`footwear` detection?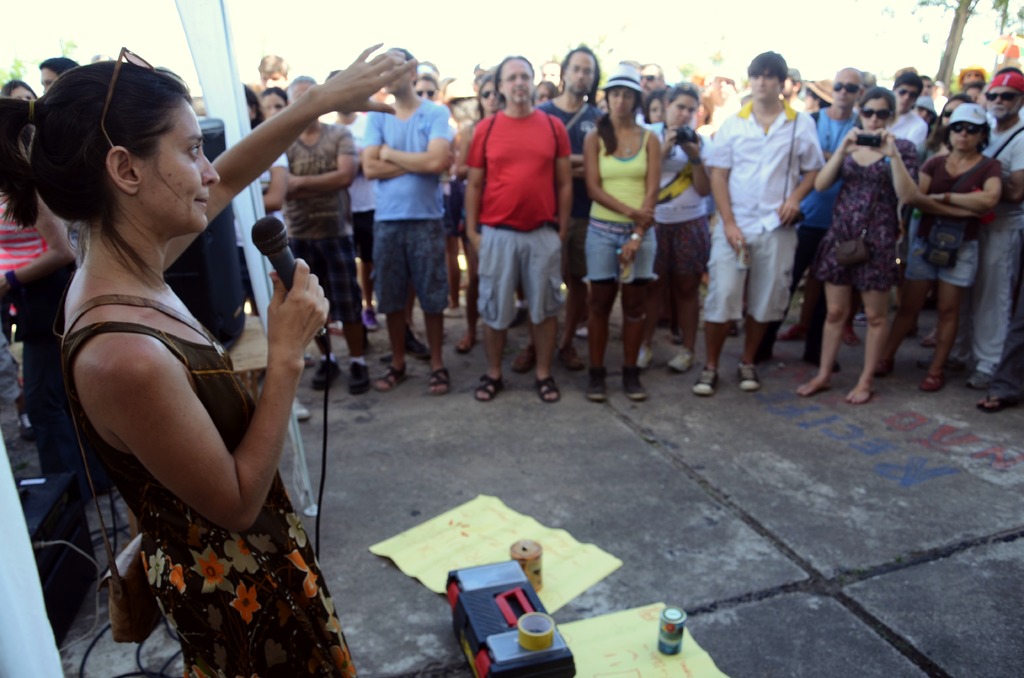
bbox=[430, 369, 451, 394]
